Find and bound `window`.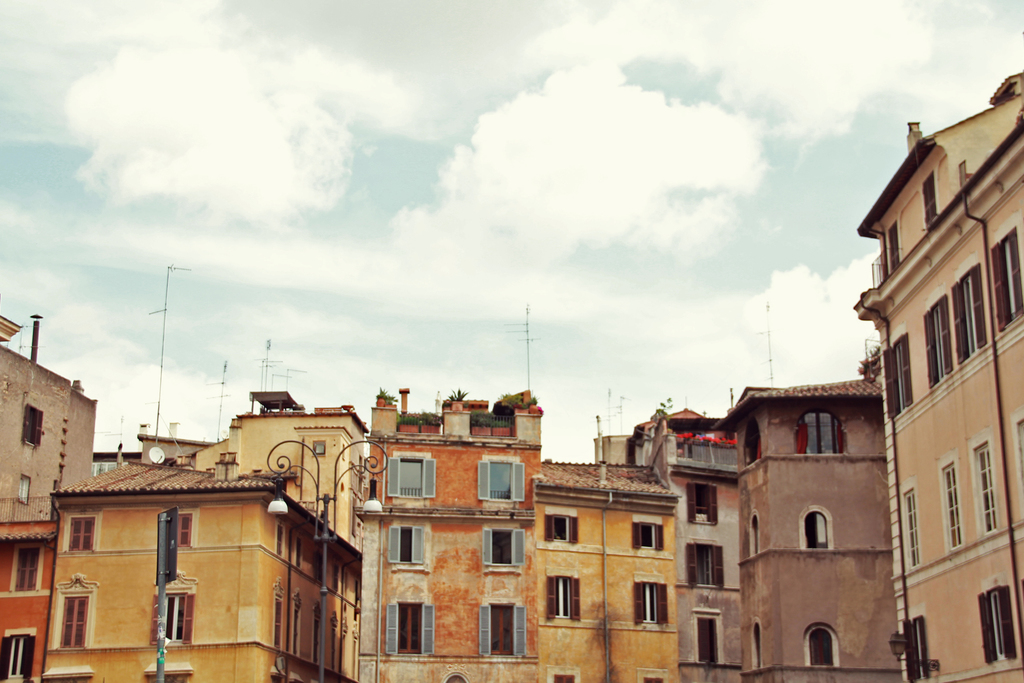
Bound: 801:412:837:457.
